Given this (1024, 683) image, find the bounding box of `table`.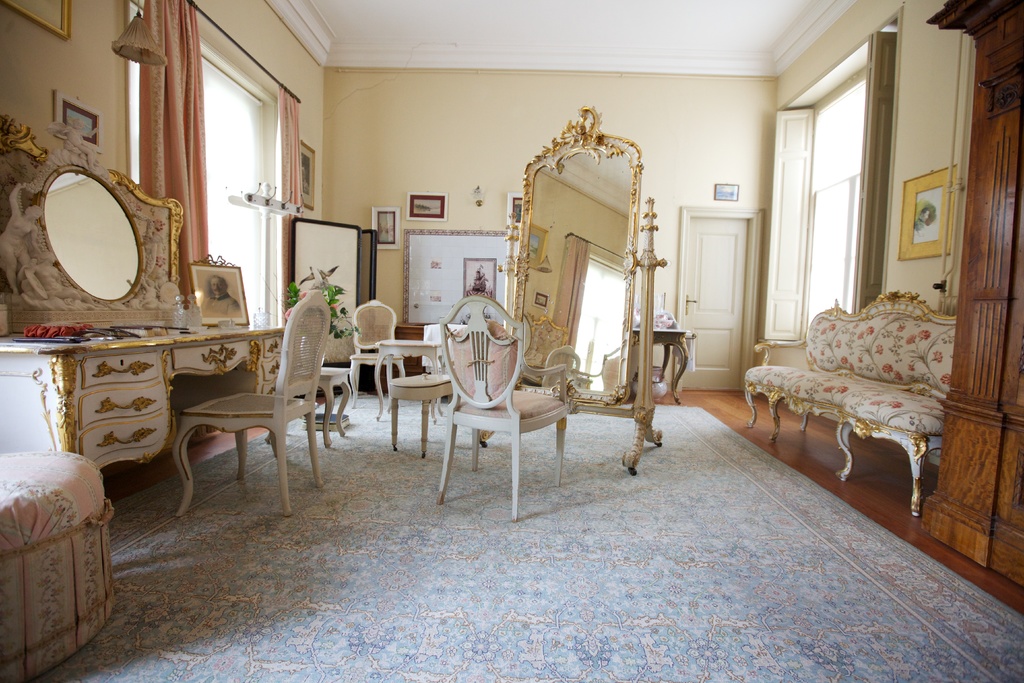
631:327:694:403.
